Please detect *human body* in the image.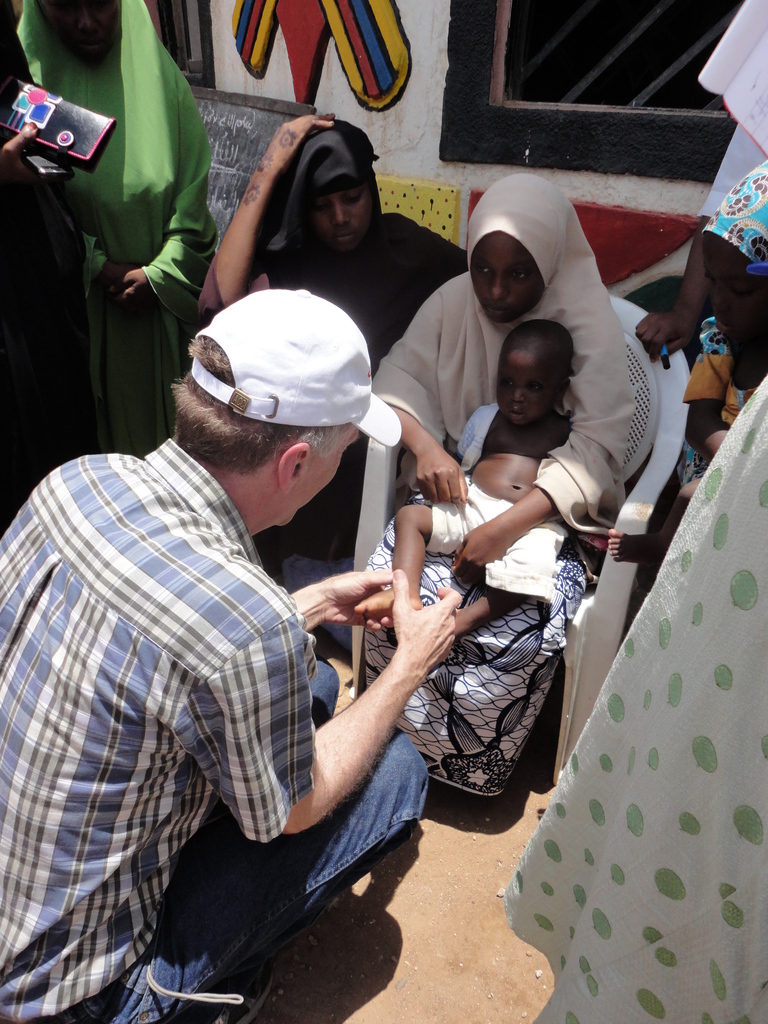
left=348, top=401, right=625, bottom=650.
